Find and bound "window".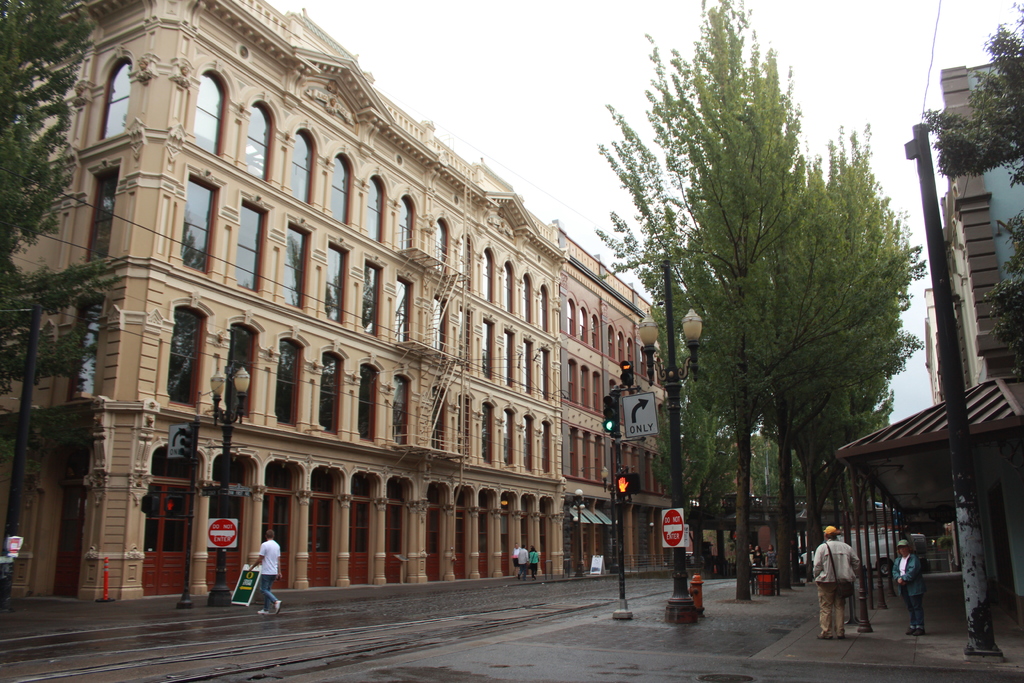
Bound: <box>504,330,513,386</box>.
